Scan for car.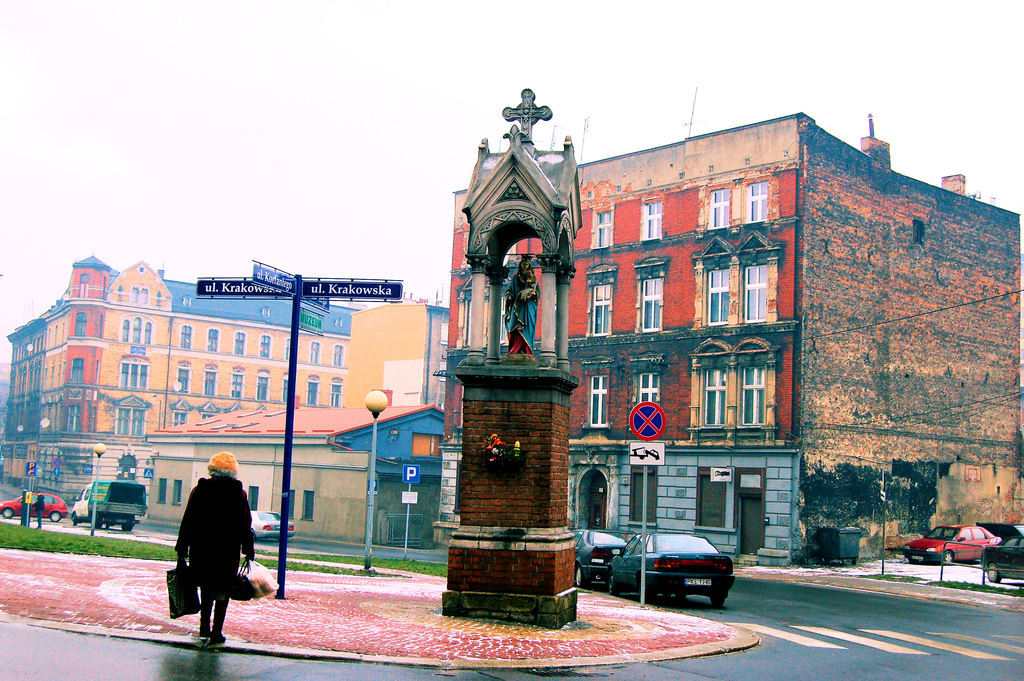
Scan result: {"left": 608, "top": 528, "right": 737, "bottom": 608}.
